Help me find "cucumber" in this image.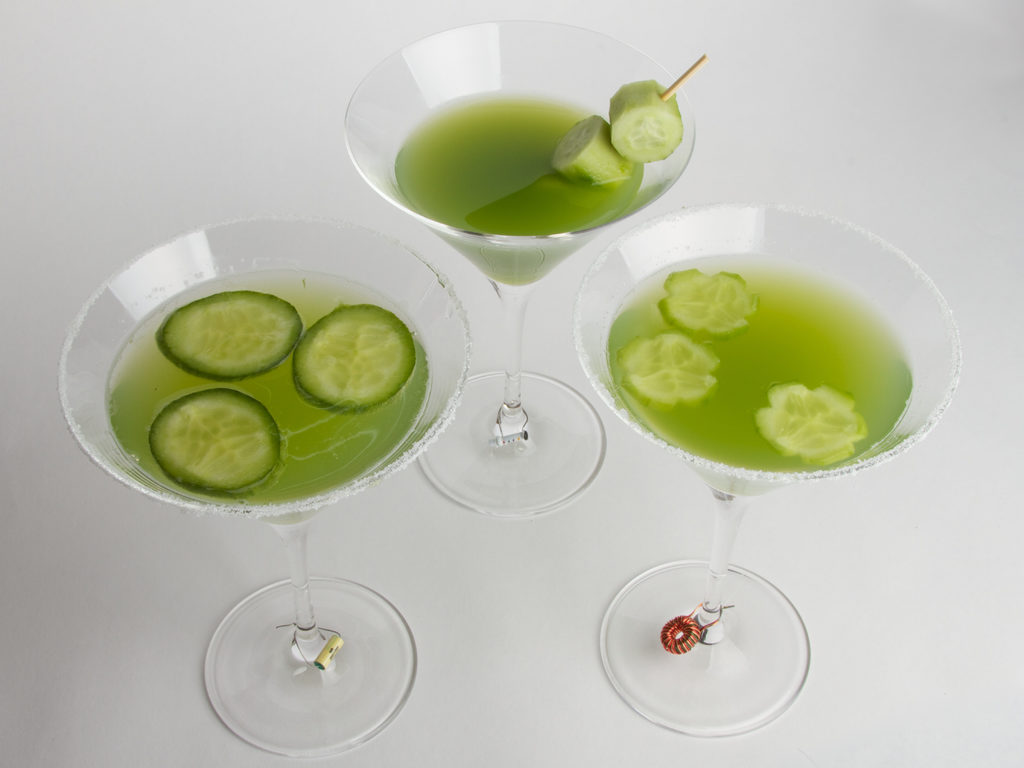
Found it: 660:266:760:341.
